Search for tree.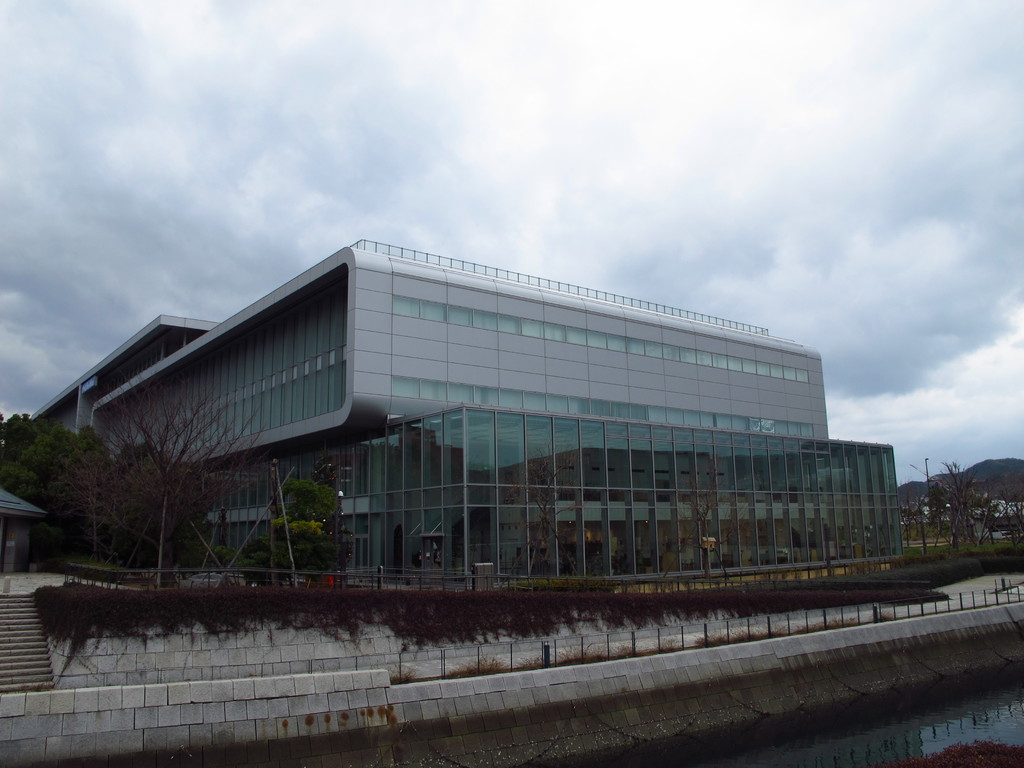
Found at {"x1": 54, "y1": 407, "x2": 234, "y2": 561}.
